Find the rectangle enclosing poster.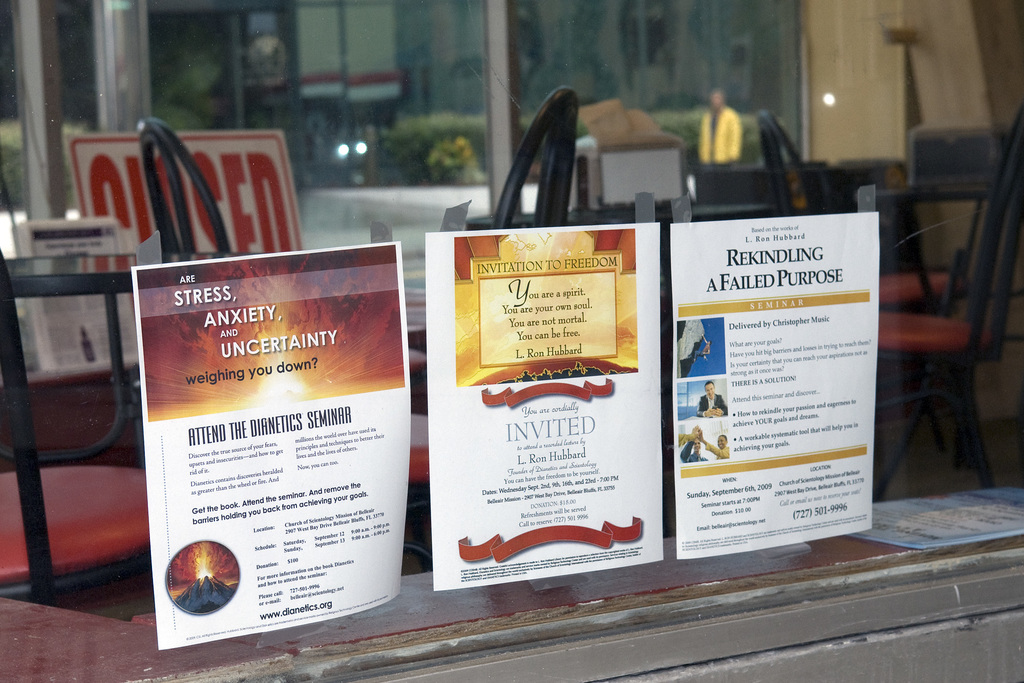
<box>668,210,875,561</box>.
